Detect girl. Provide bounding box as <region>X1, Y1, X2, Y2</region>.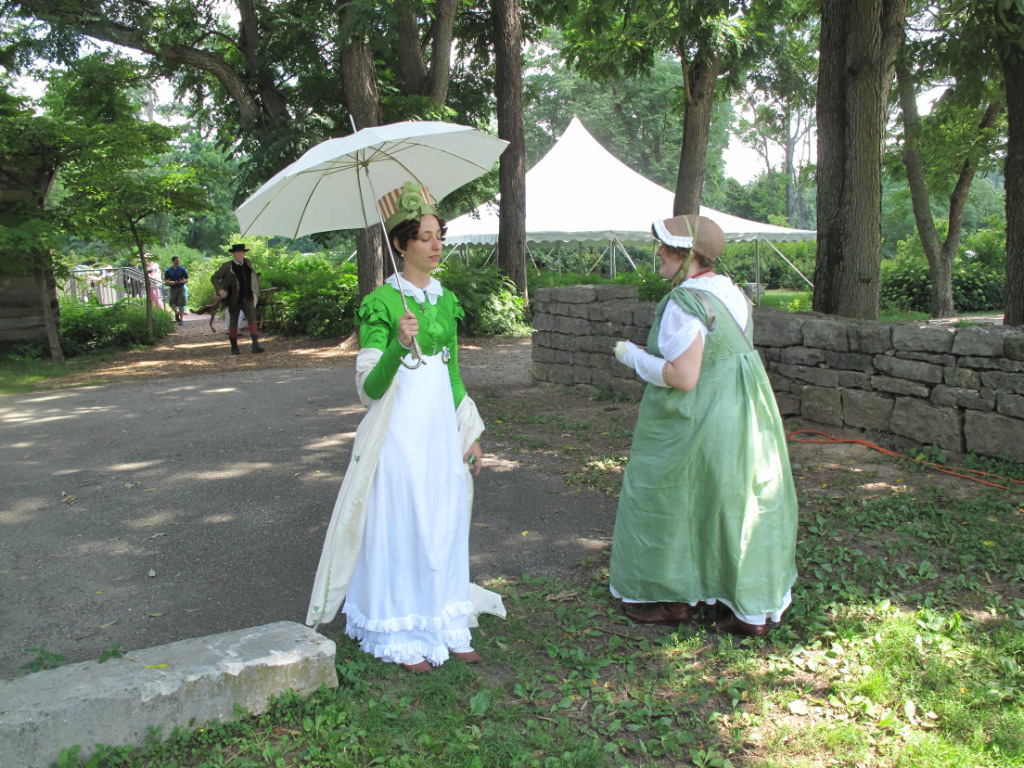
<region>300, 179, 491, 675</region>.
